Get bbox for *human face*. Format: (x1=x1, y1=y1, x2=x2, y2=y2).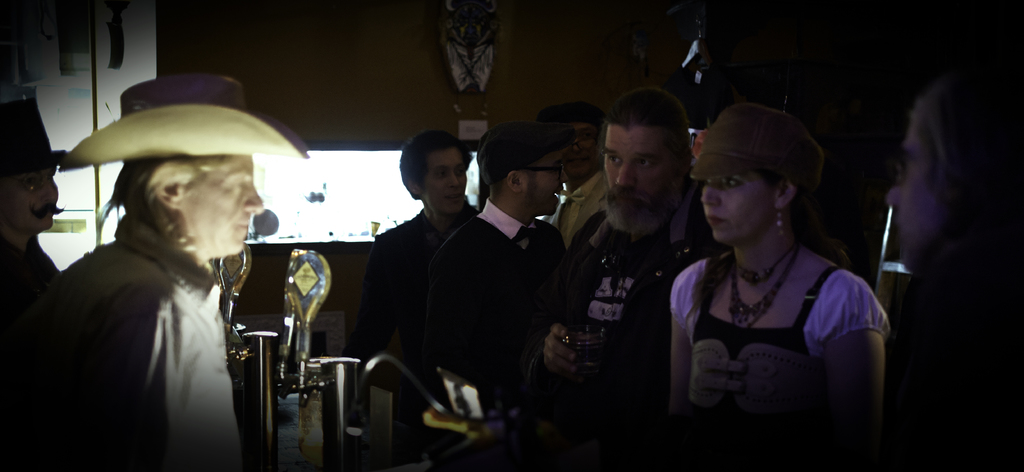
(x1=0, y1=170, x2=61, y2=232).
